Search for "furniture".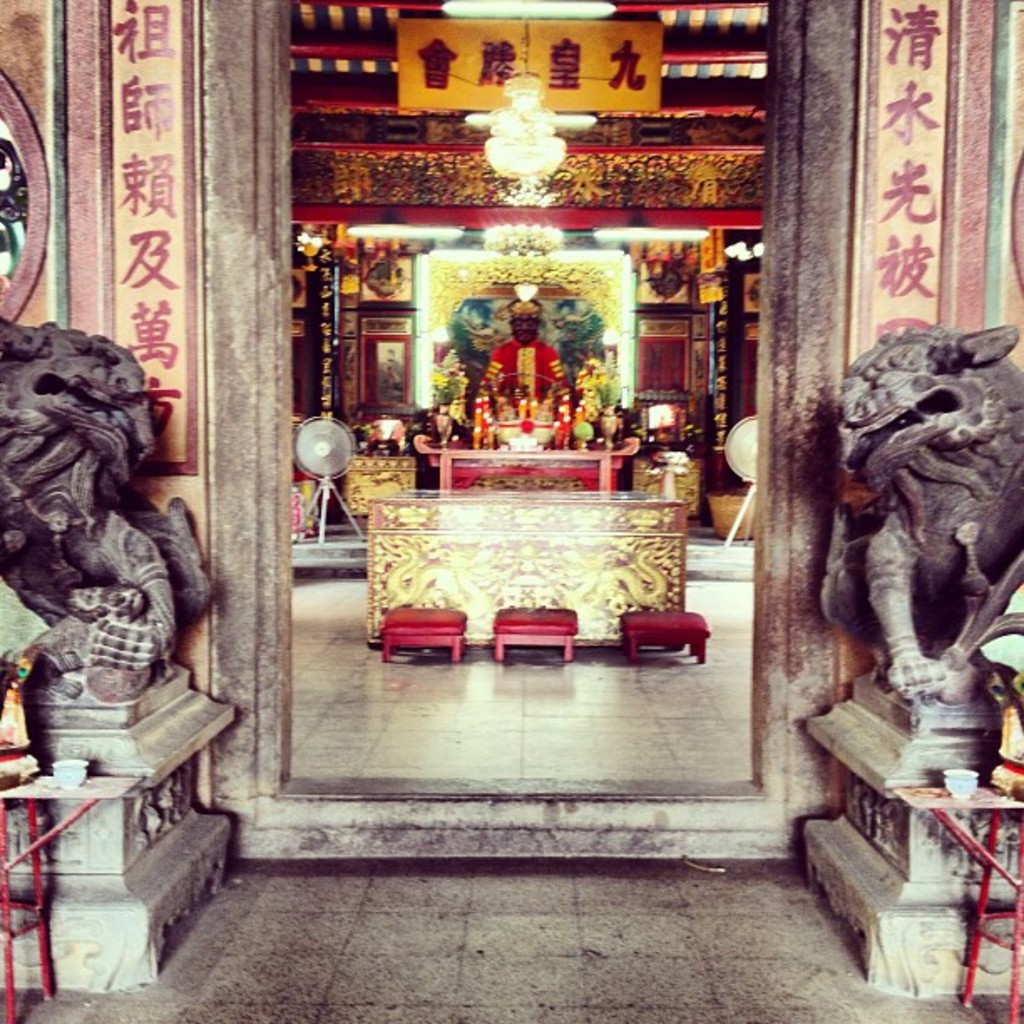
Found at pyautogui.locateOnScreen(627, 453, 703, 519).
